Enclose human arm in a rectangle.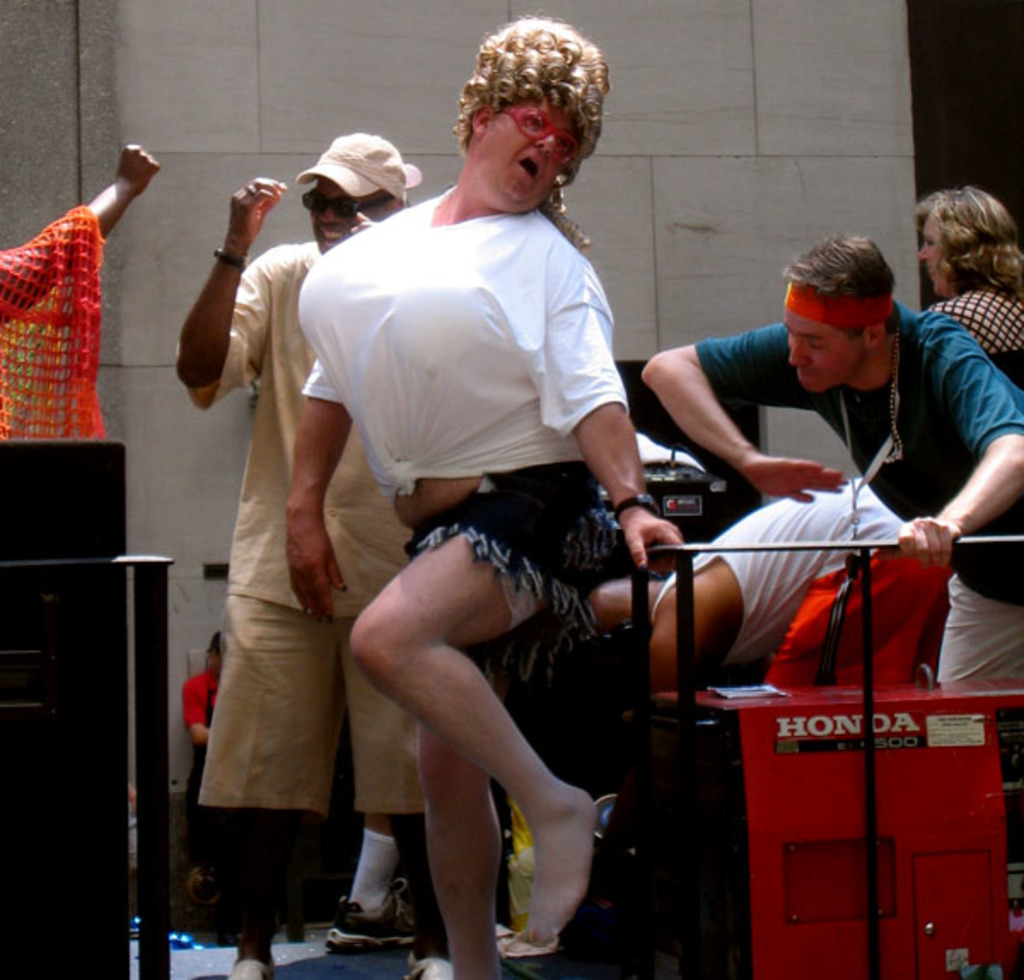
(280,362,333,615).
